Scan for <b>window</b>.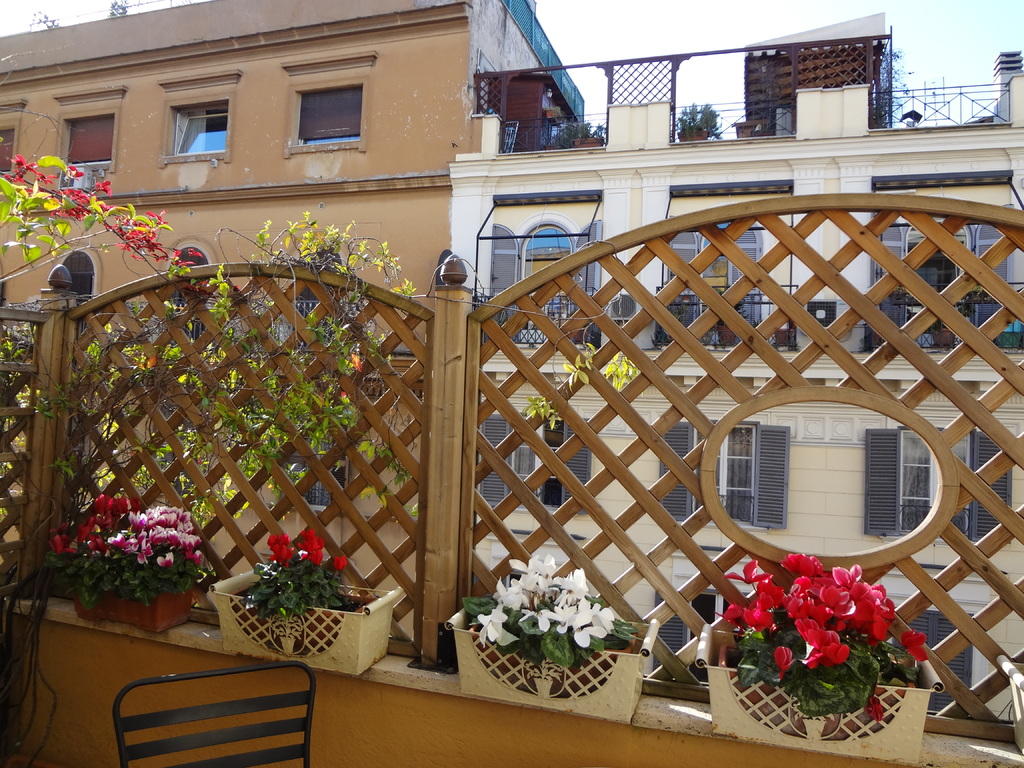
Scan result: crop(175, 111, 228, 153).
